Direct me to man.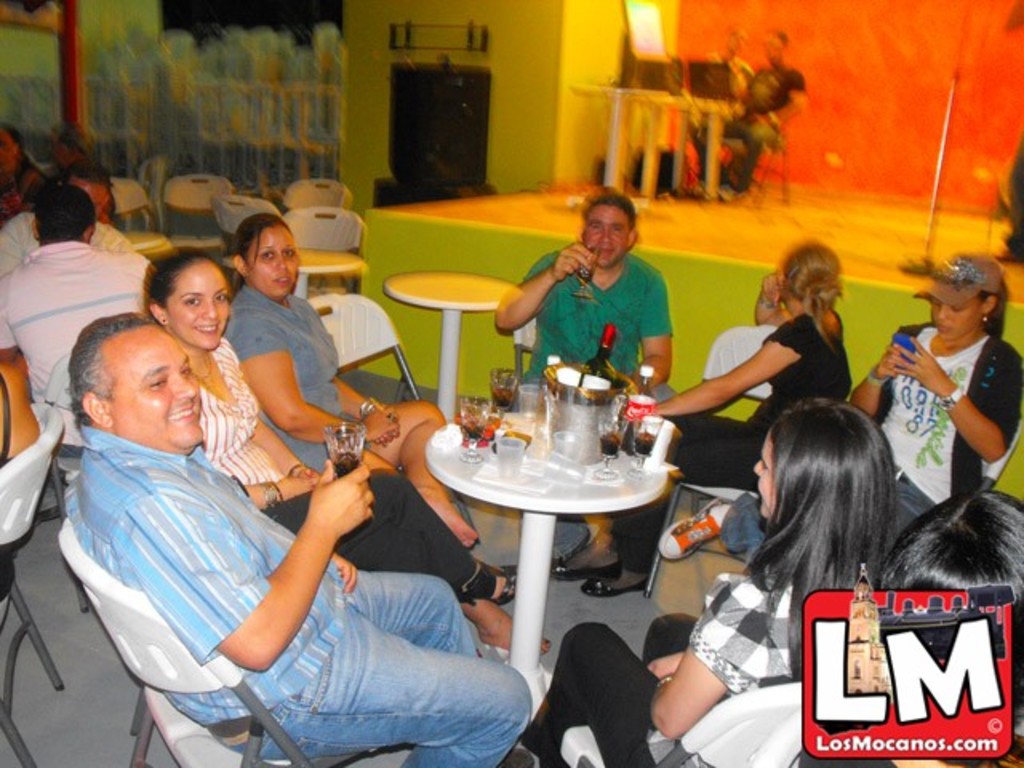
Direction: 0, 179, 155, 472.
